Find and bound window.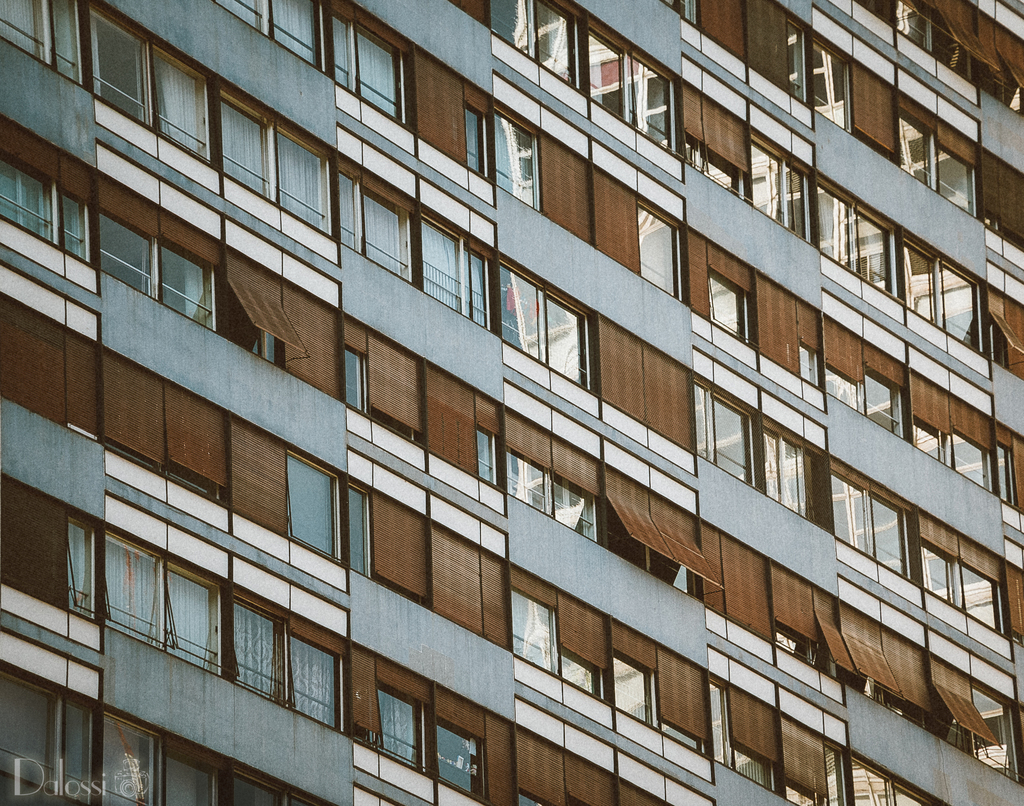
Bound: (x1=88, y1=0, x2=211, y2=163).
